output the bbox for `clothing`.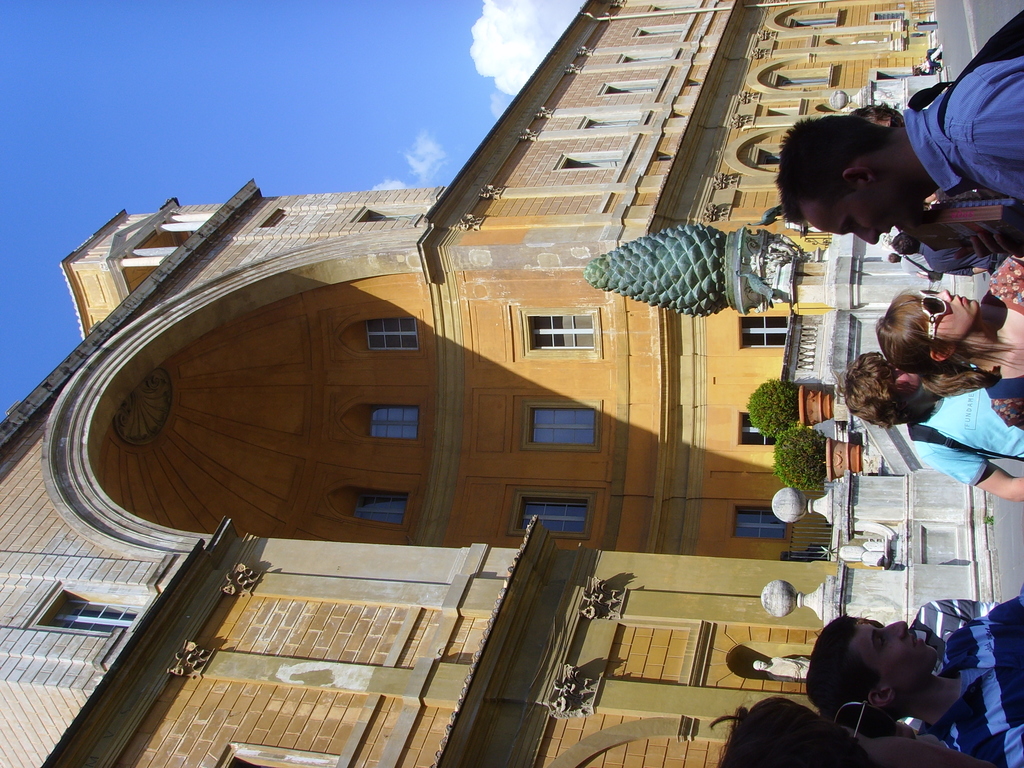
[911,367,1023,495].
